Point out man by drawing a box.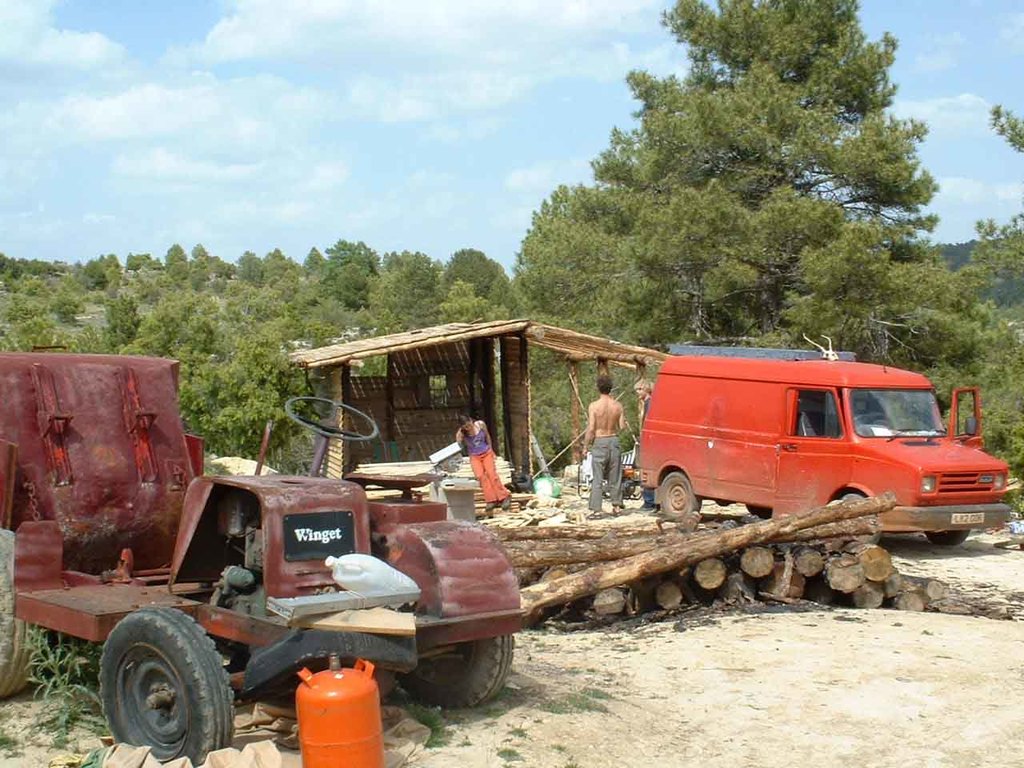
(581, 378, 626, 514).
